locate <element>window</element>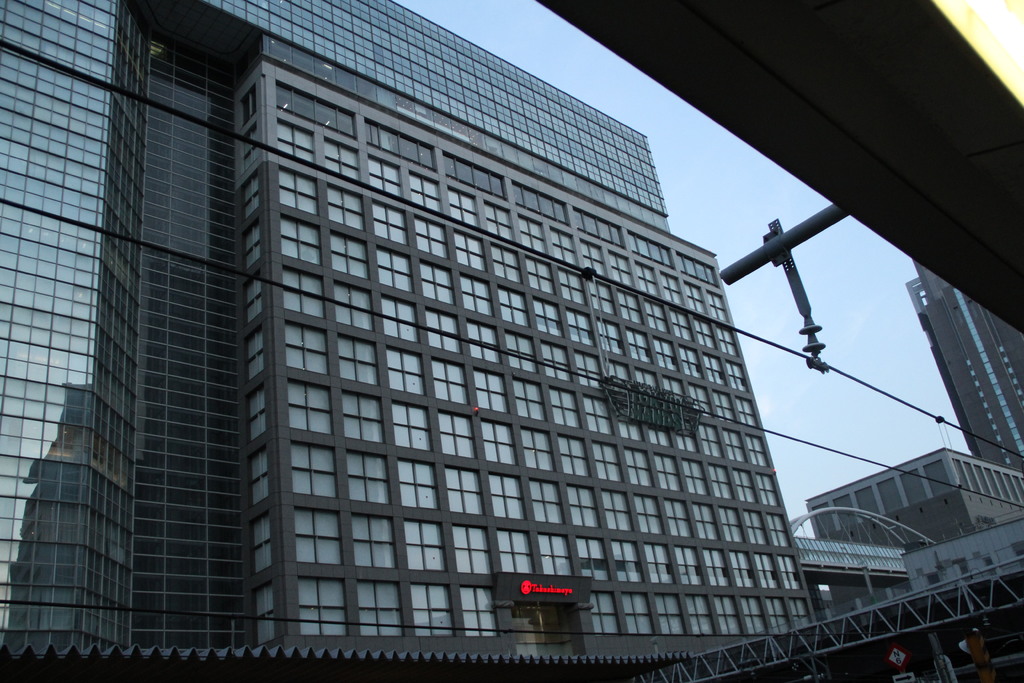
[left=364, top=245, right=414, bottom=304]
